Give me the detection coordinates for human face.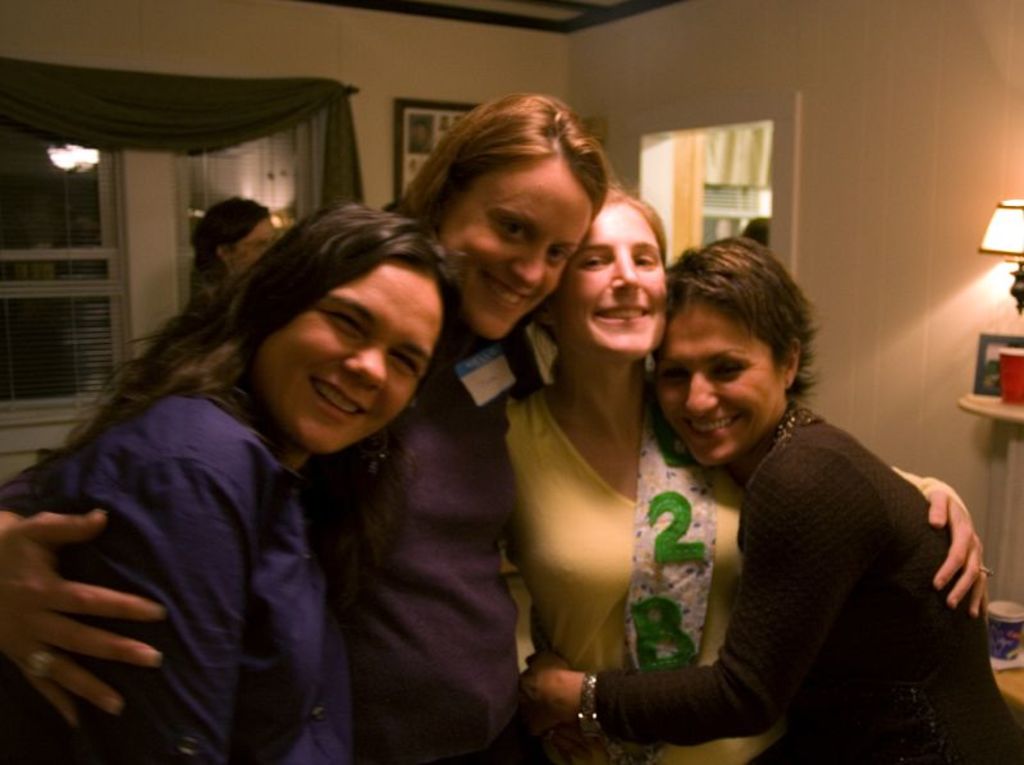
pyautogui.locateOnScreen(436, 150, 593, 343).
